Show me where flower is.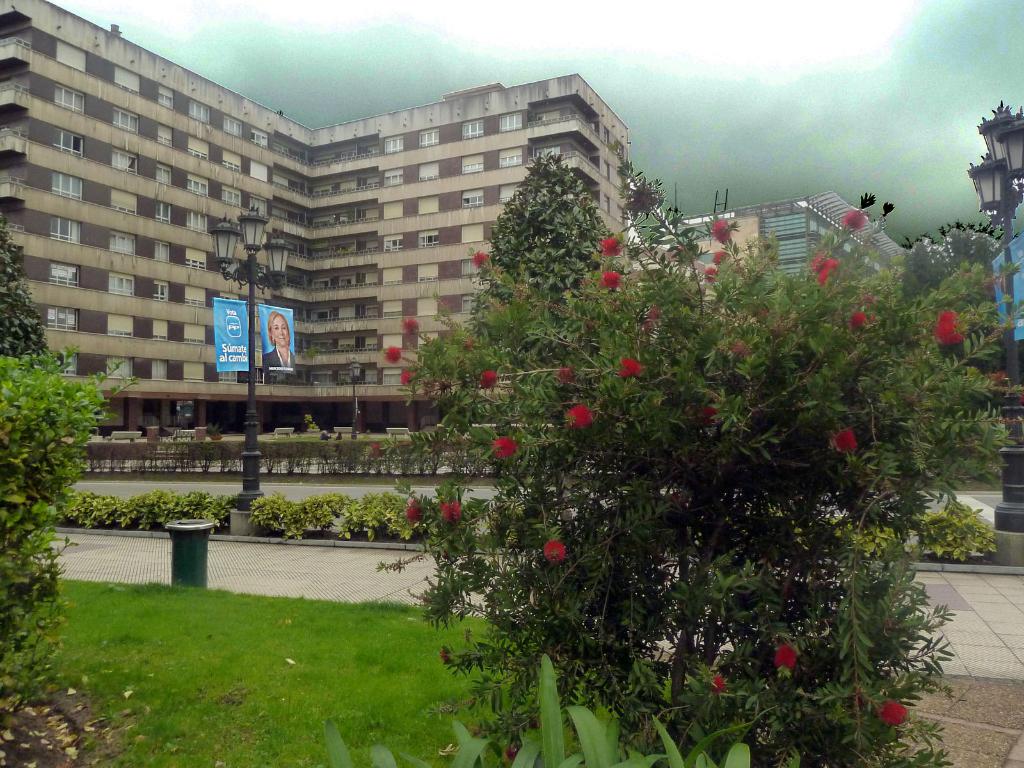
flower is at crop(601, 270, 622, 290).
